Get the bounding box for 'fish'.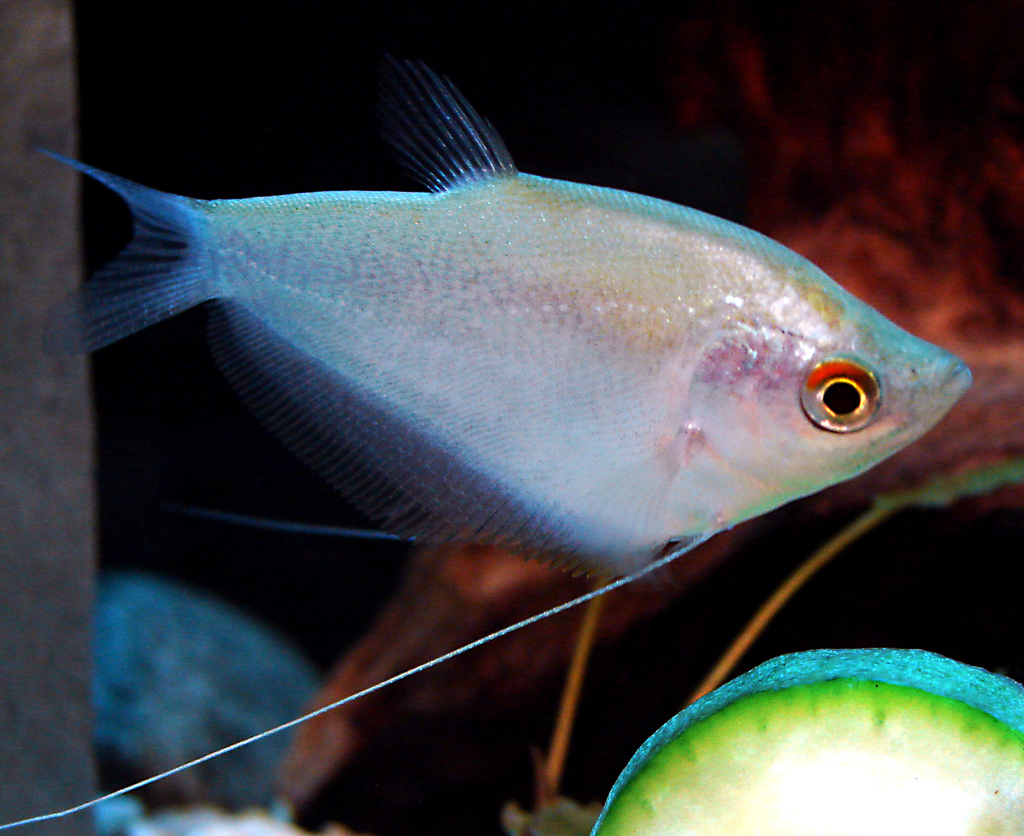
26, 63, 977, 647.
